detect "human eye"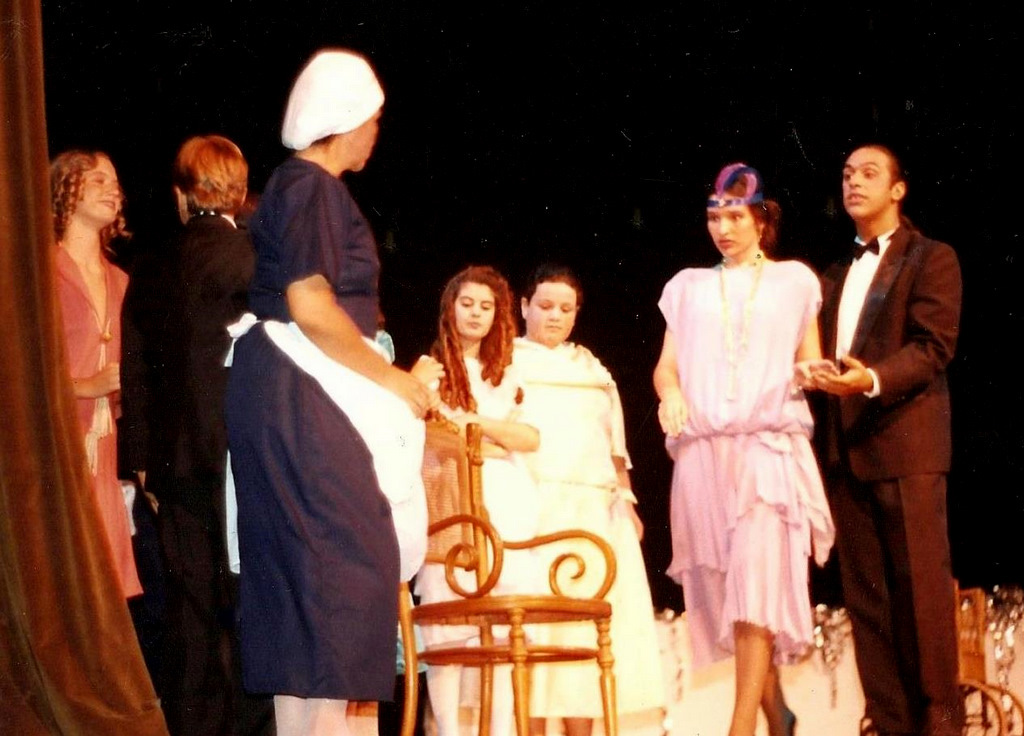
bbox(730, 213, 742, 222)
